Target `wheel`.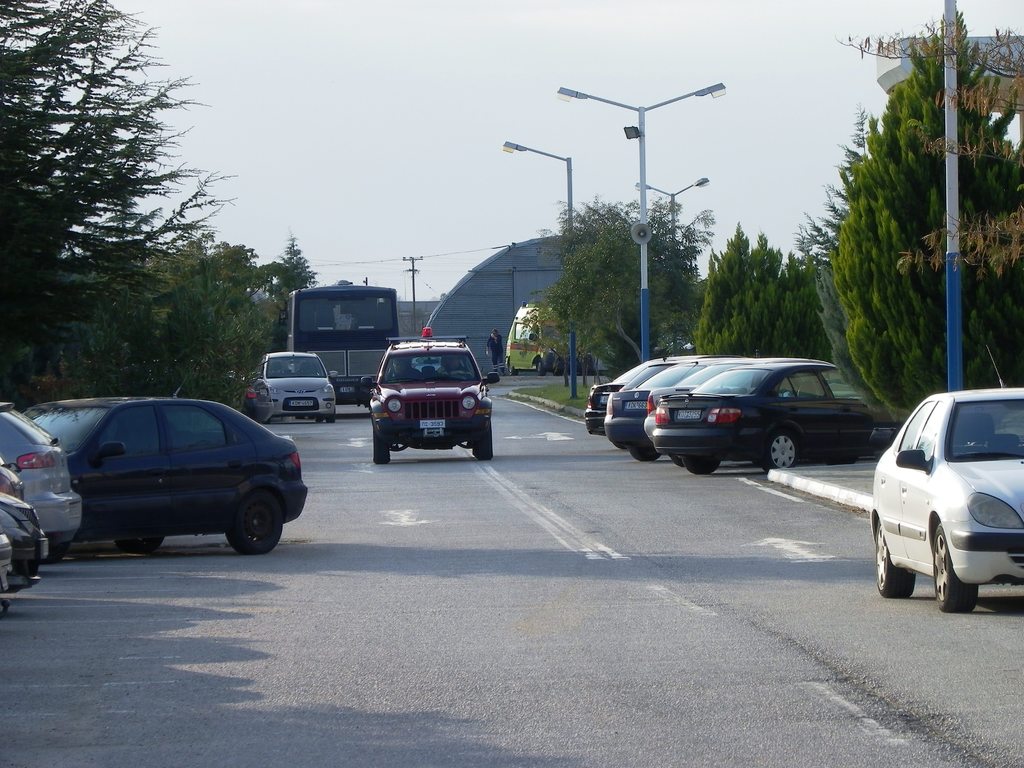
Target region: 874 520 918 598.
